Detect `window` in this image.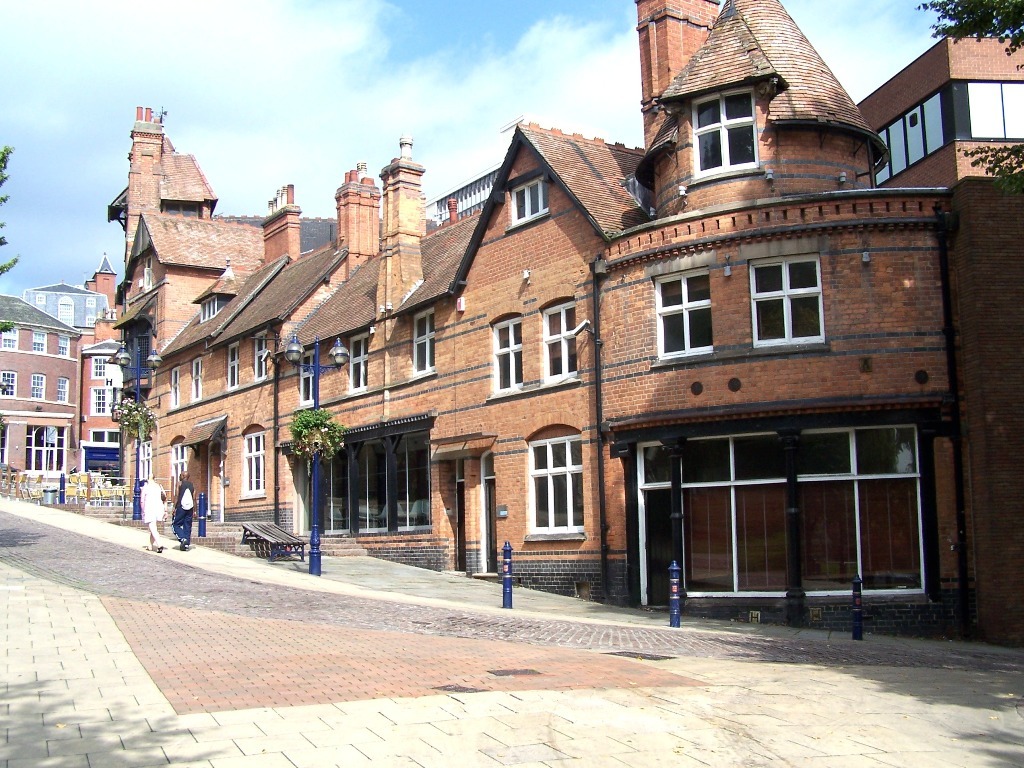
Detection: crop(514, 428, 599, 544).
